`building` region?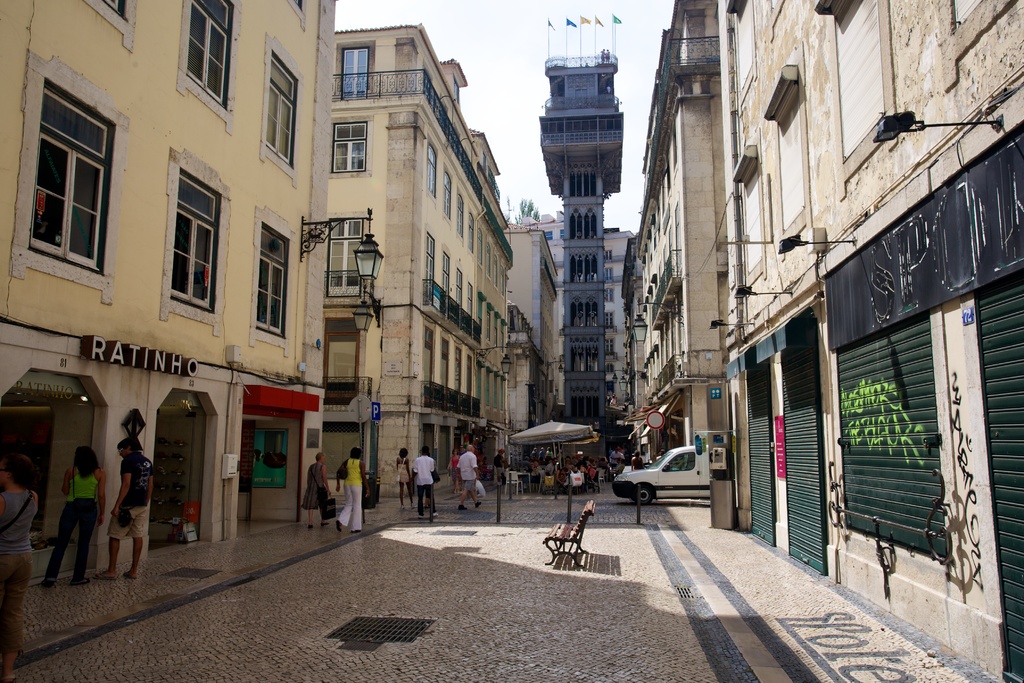
335 18 515 498
